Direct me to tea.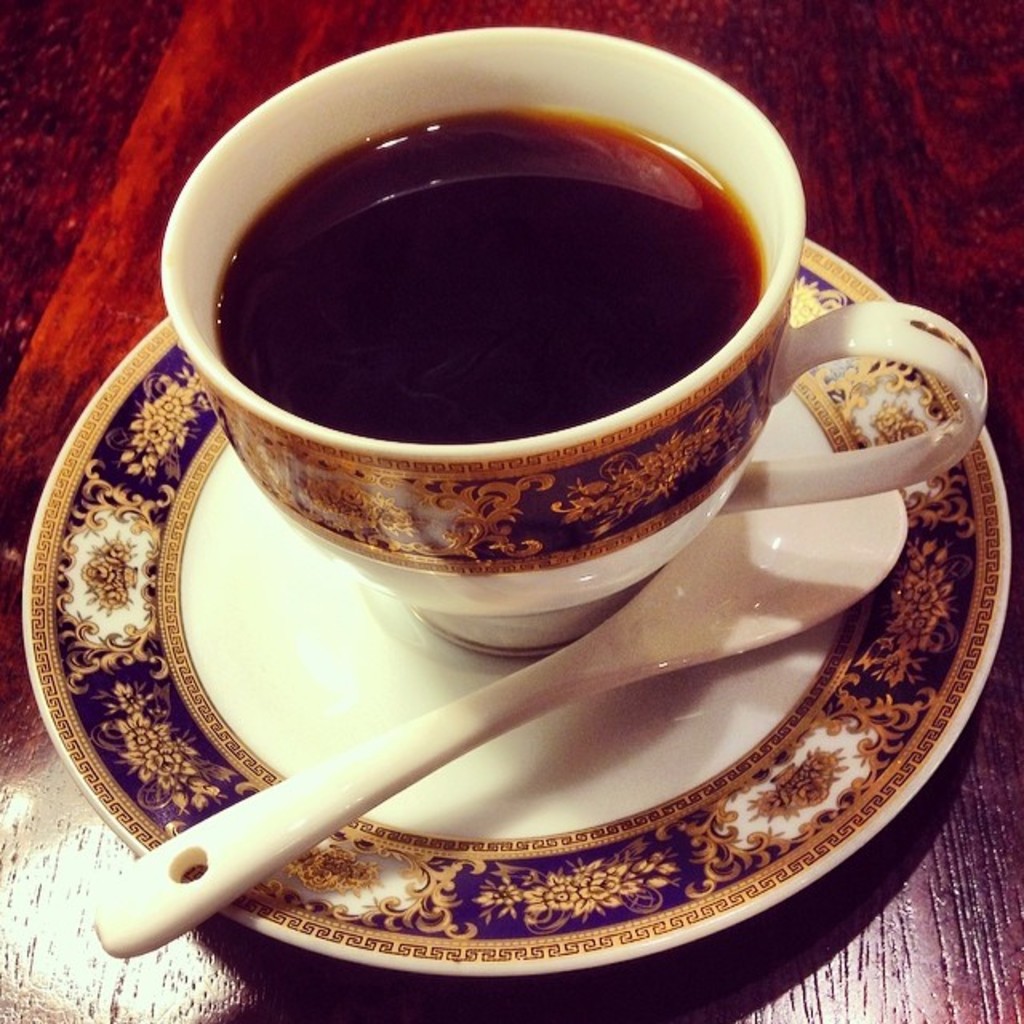
Direction: box(221, 106, 762, 438).
